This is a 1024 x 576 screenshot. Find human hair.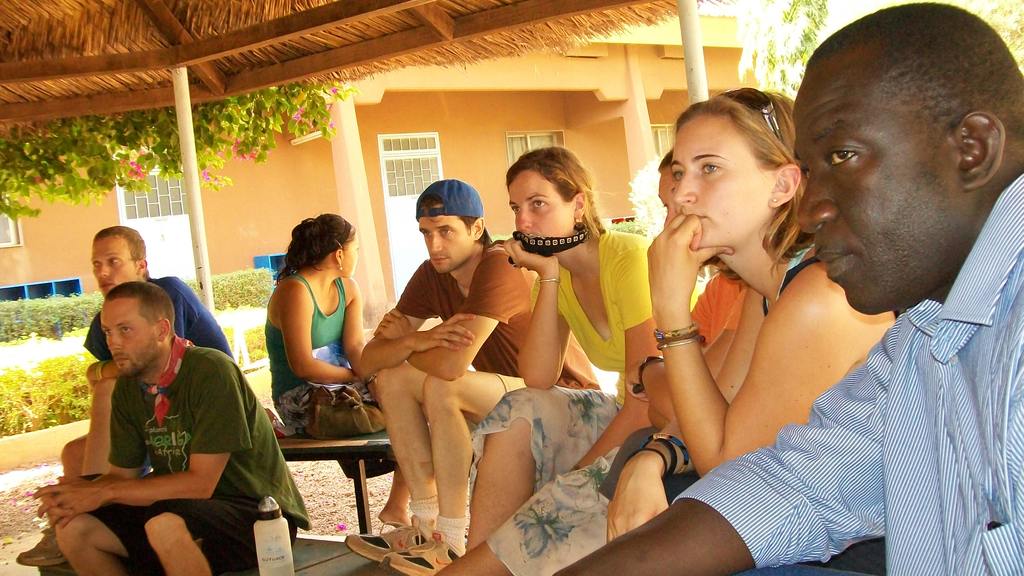
Bounding box: <box>808,0,1023,147</box>.
